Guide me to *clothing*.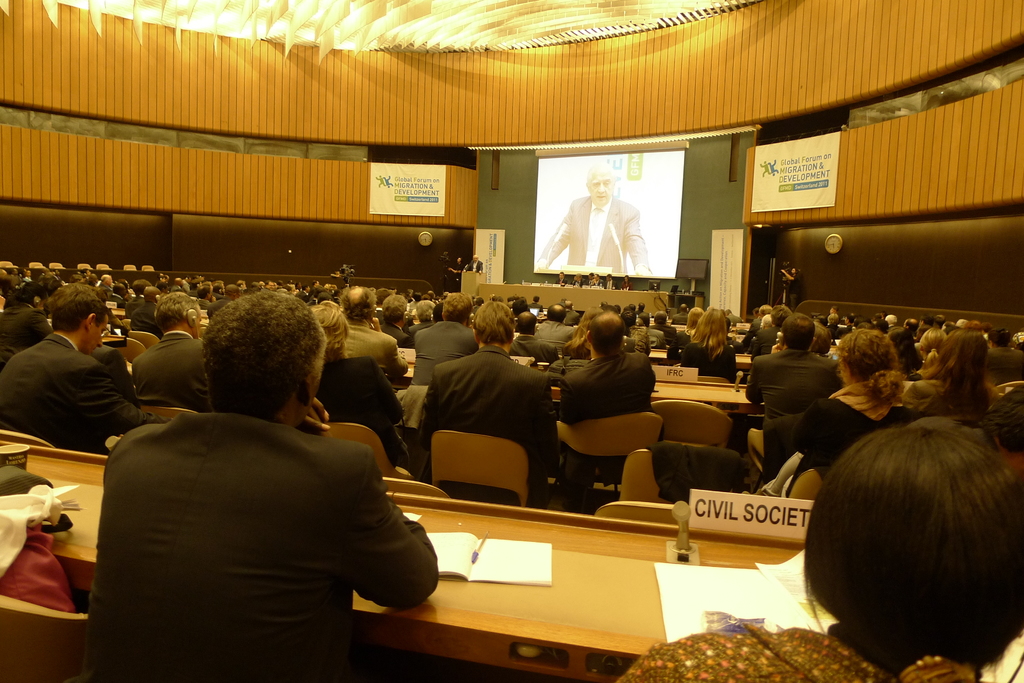
Guidance: (197,294,218,320).
